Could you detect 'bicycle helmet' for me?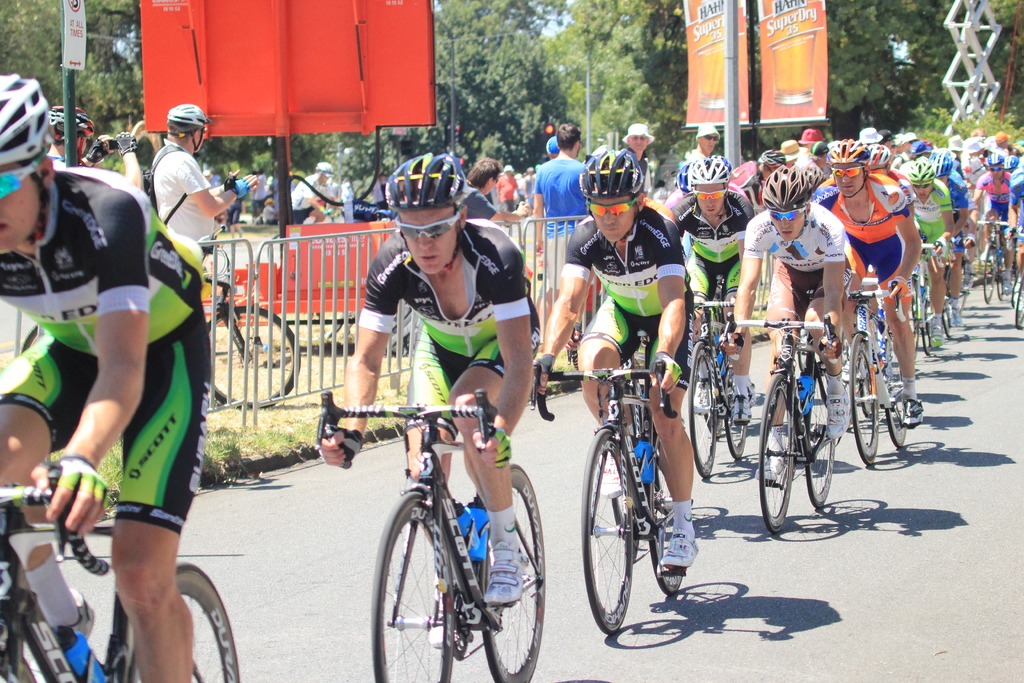
Detection result: locate(824, 136, 868, 152).
